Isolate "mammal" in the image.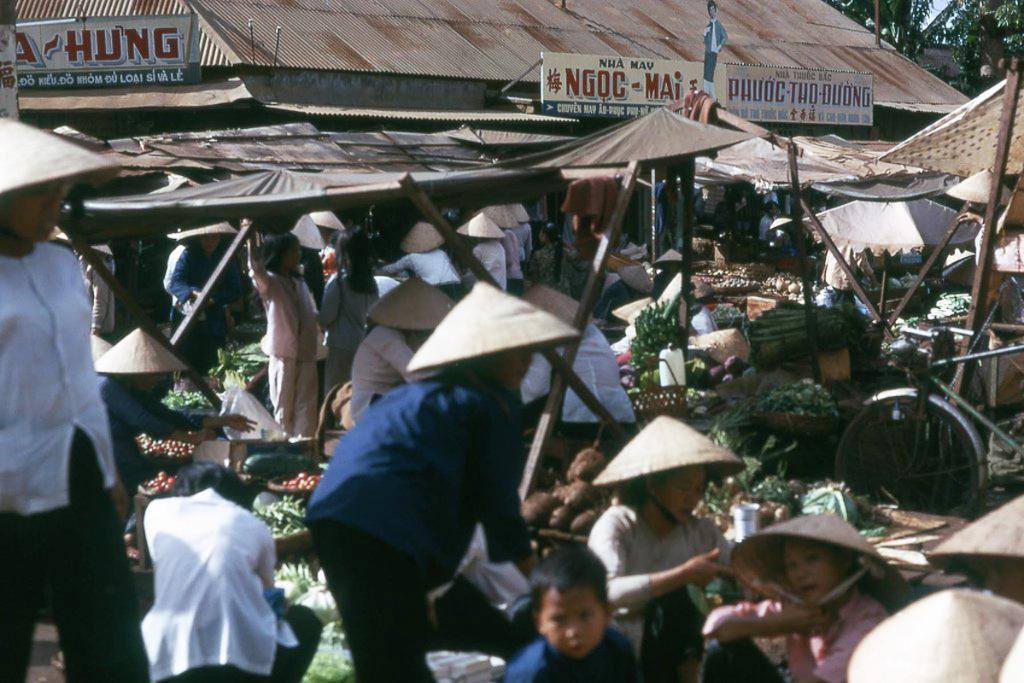
Isolated region: 688/301/719/334.
